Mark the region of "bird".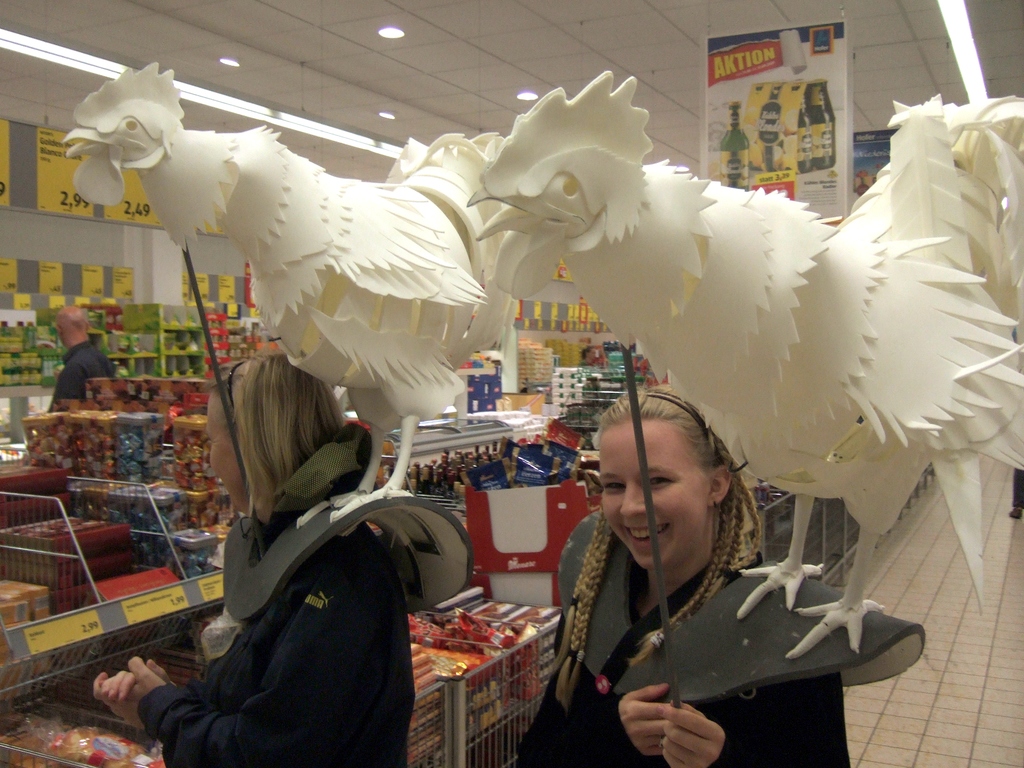
Region: <bbox>467, 69, 1023, 658</bbox>.
